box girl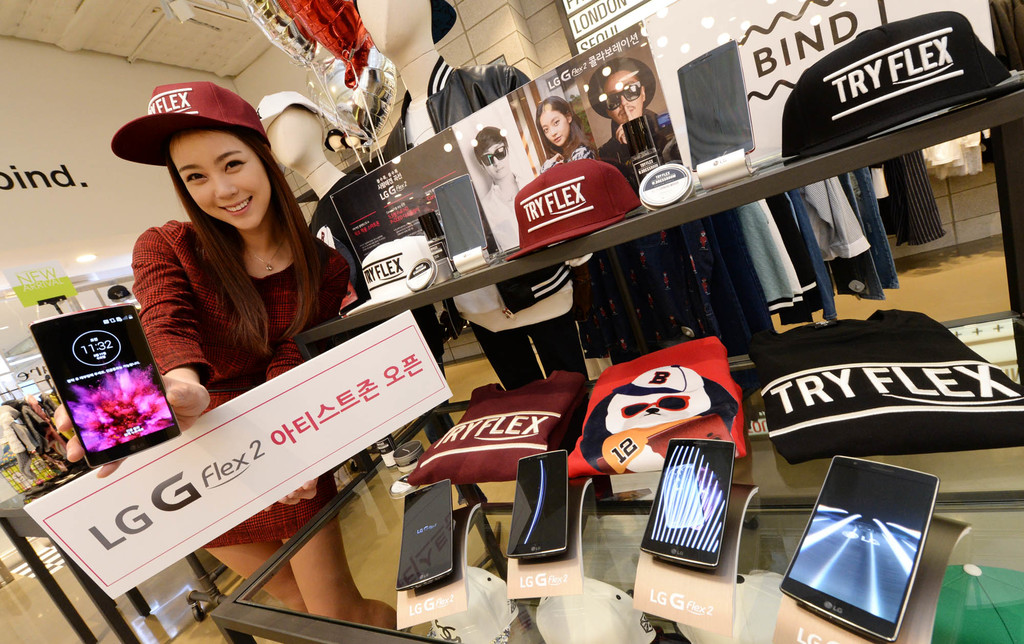
bbox=(52, 83, 394, 643)
